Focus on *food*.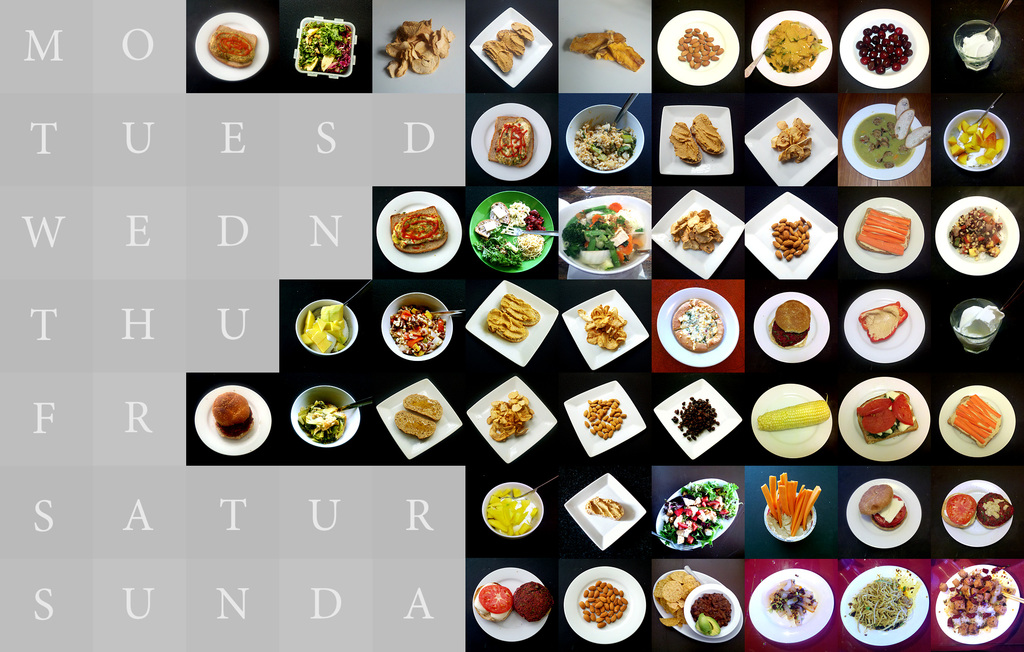
Focused at (x1=564, y1=205, x2=639, y2=267).
